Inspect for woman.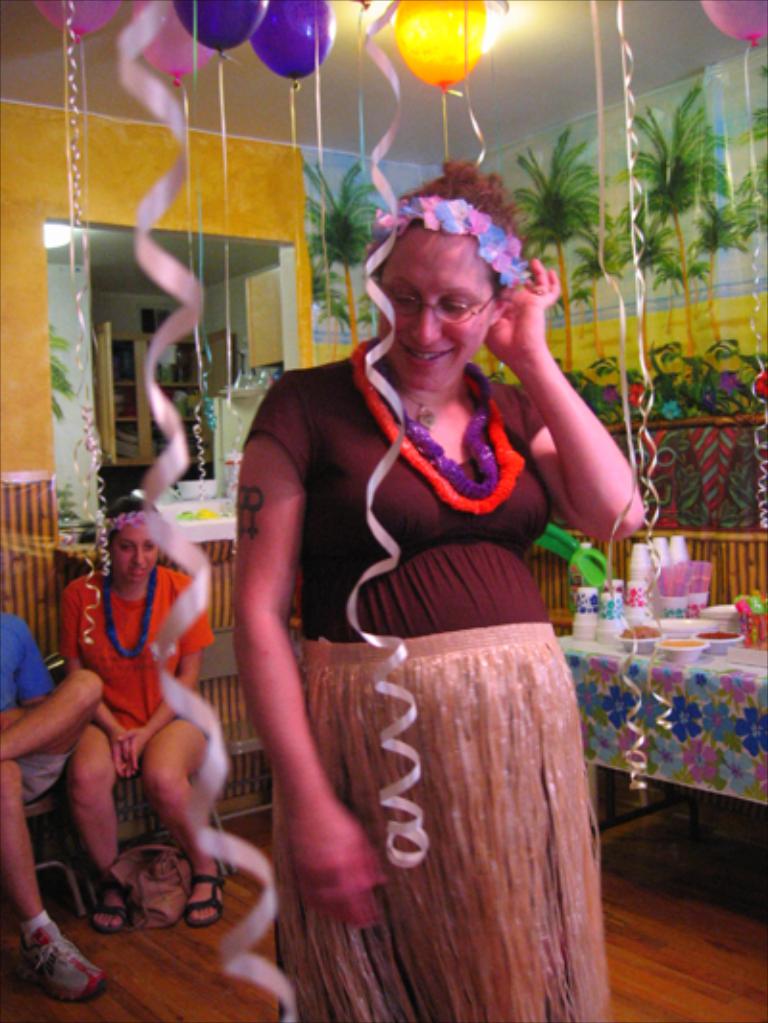
Inspection: bbox=(211, 136, 634, 958).
